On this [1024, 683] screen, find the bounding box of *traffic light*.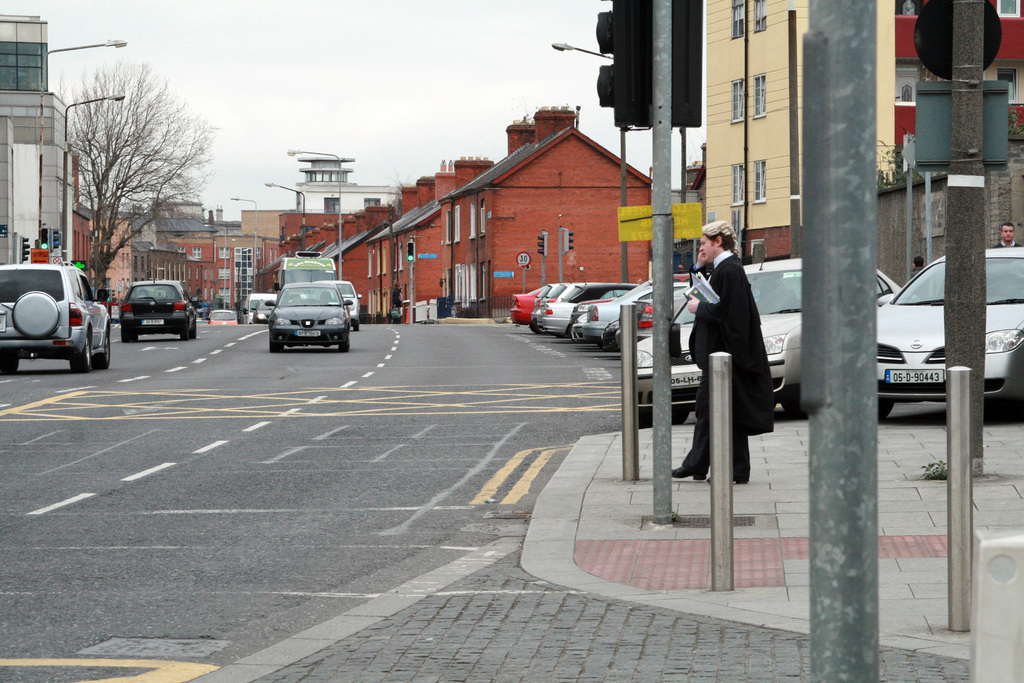
Bounding box: <box>40,227,47,251</box>.
